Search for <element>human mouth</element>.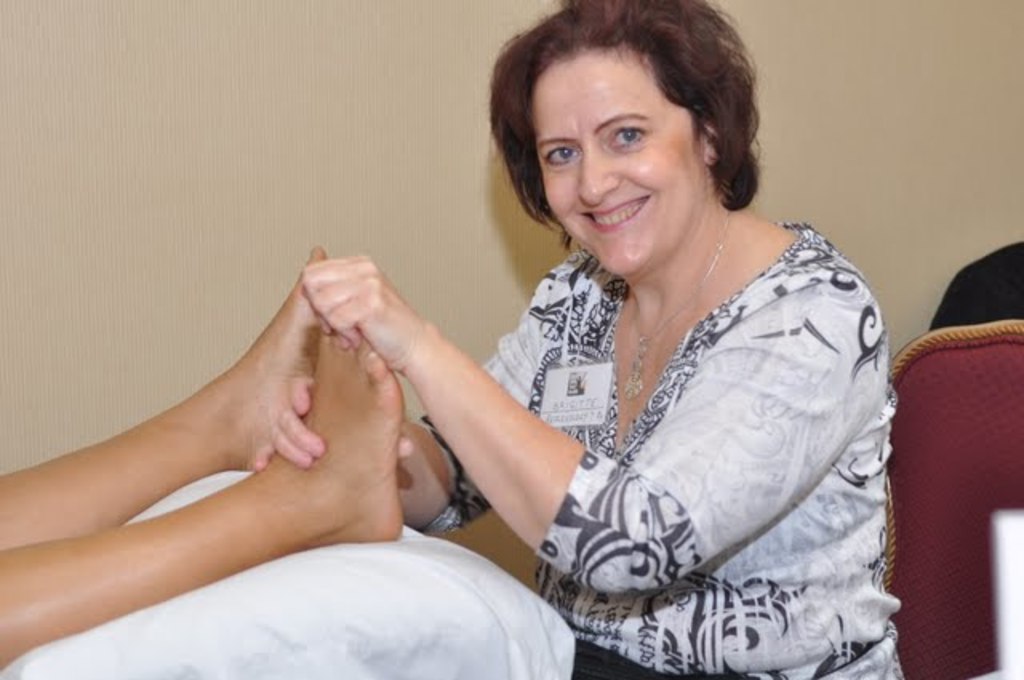
Found at bbox(576, 192, 654, 238).
